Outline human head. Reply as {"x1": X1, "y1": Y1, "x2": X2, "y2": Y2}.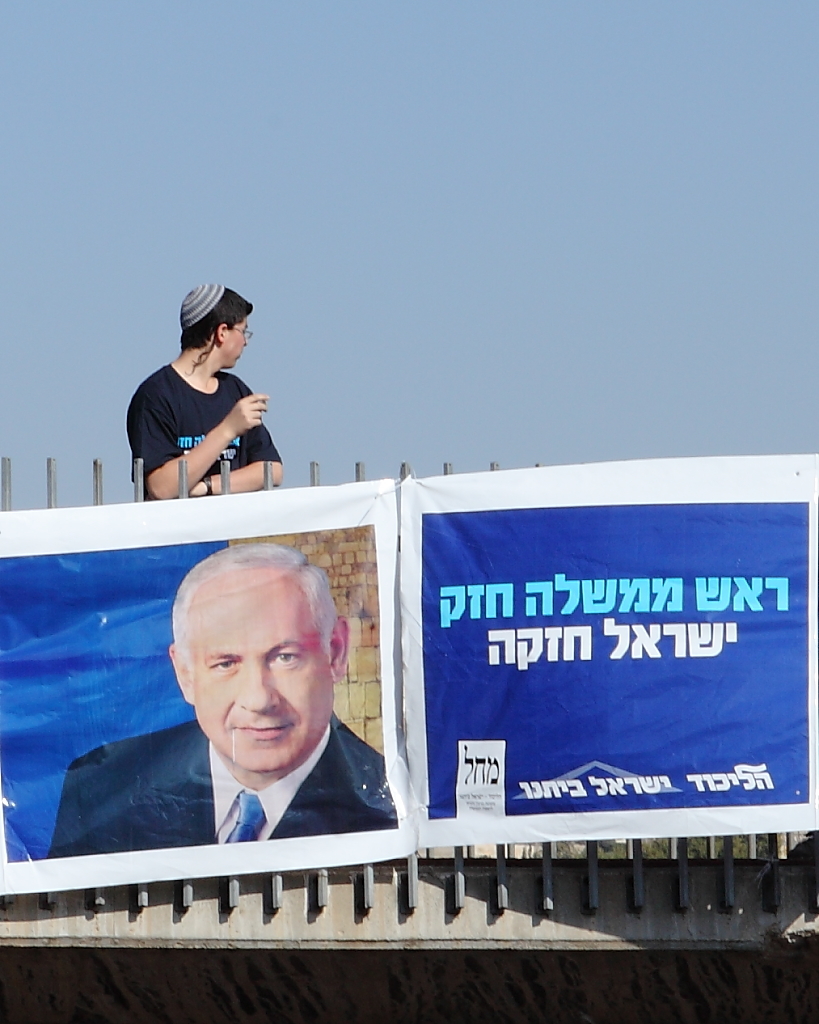
{"x1": 165, "y1": 544, "x2": 343, "y2": 761}.
